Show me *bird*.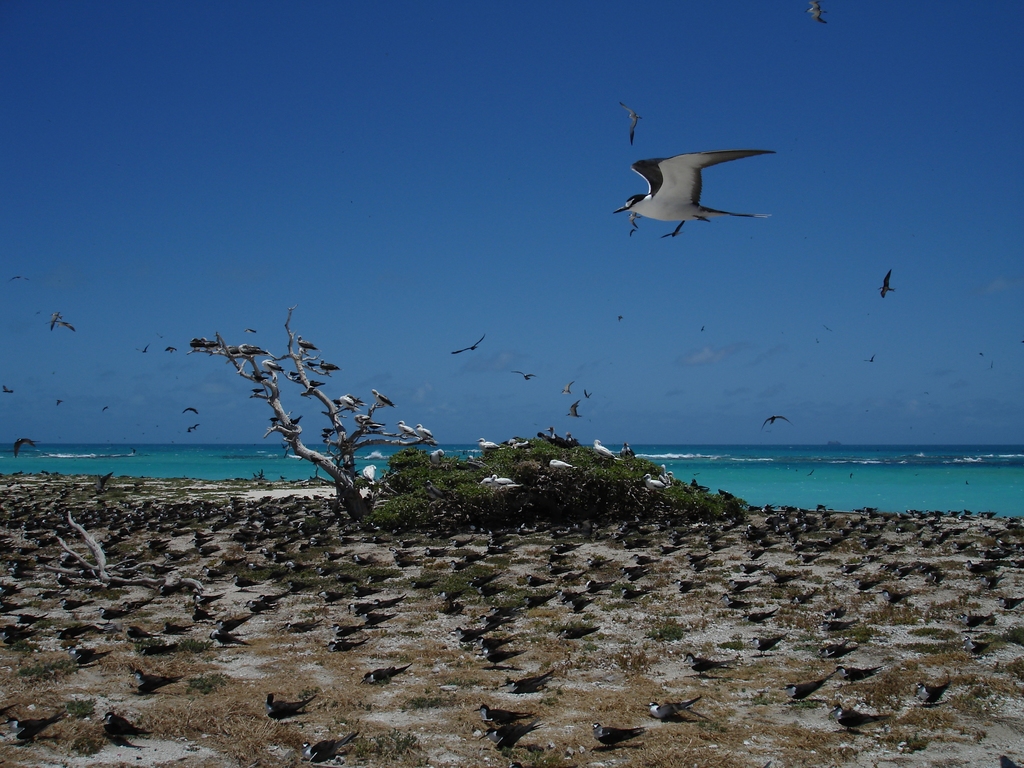
*bird* is here: crop(959, 614, 990, 628).
